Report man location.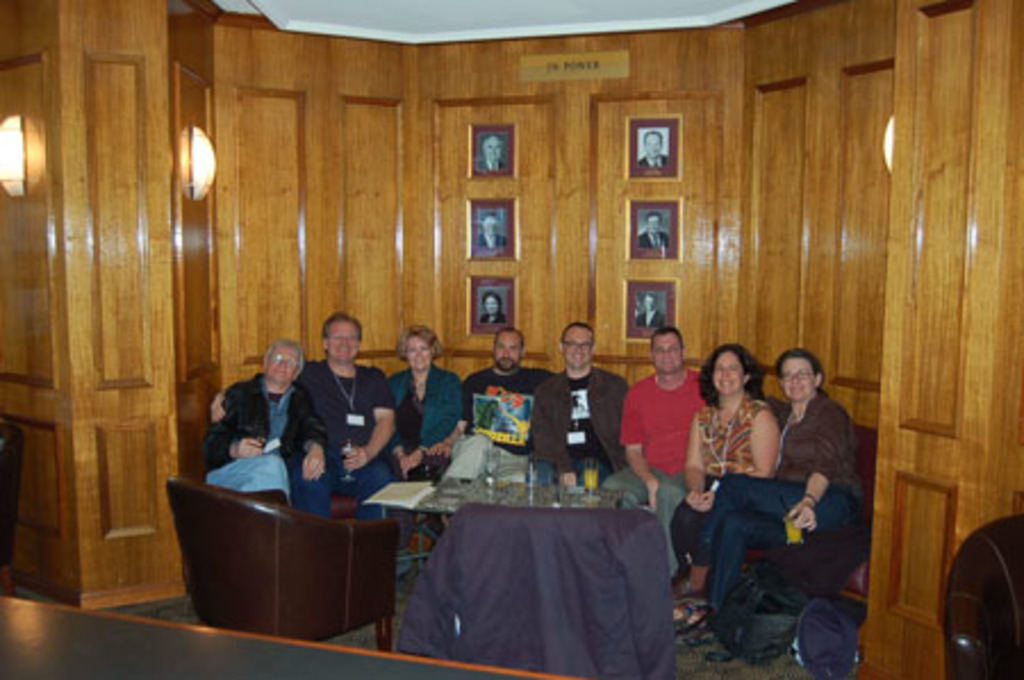
Report: <region>528, 321, 644, 503</region>.
